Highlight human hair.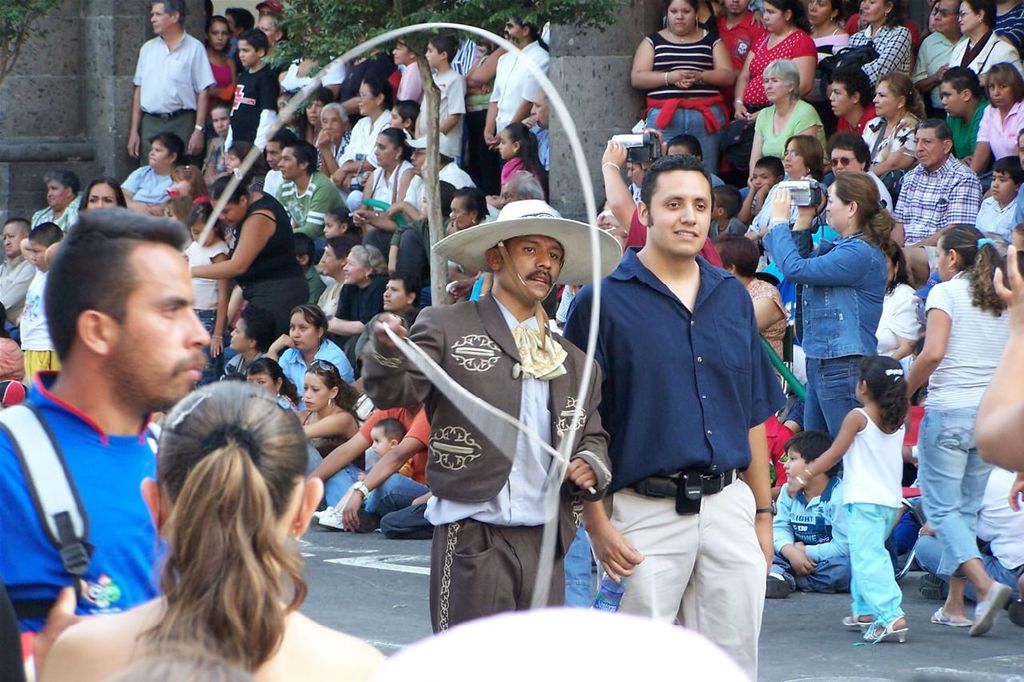
Highlighted region: {"x1": 941, "y1": 62, "x2": 984, "y2": 92}.
